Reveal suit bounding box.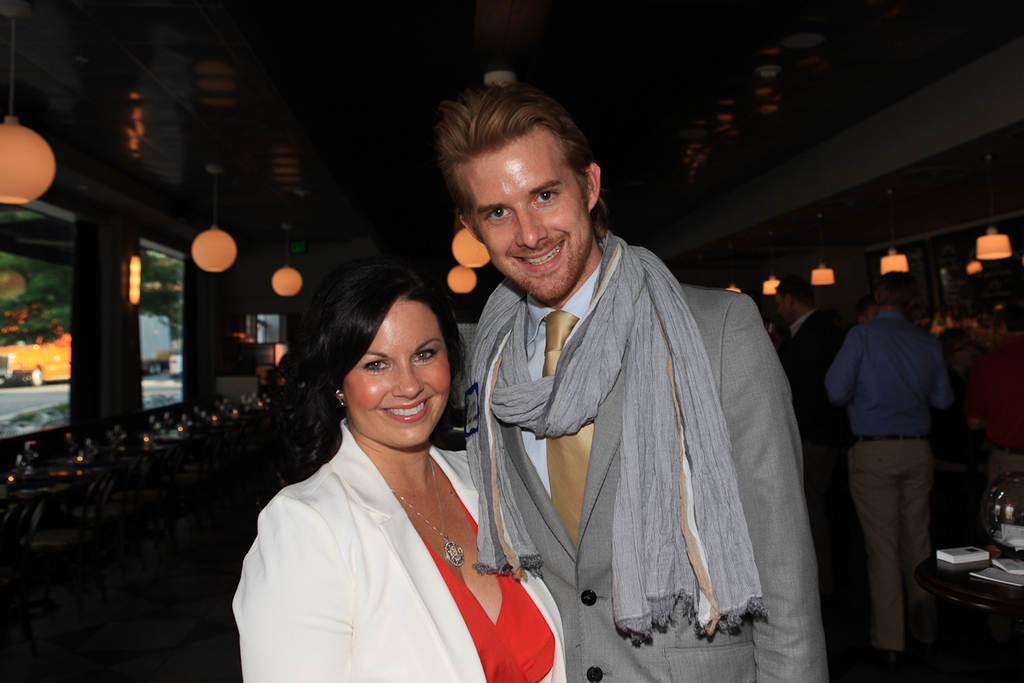
Revealed: pyautogui.locateOnScreen(502, 283, 830, 682).
